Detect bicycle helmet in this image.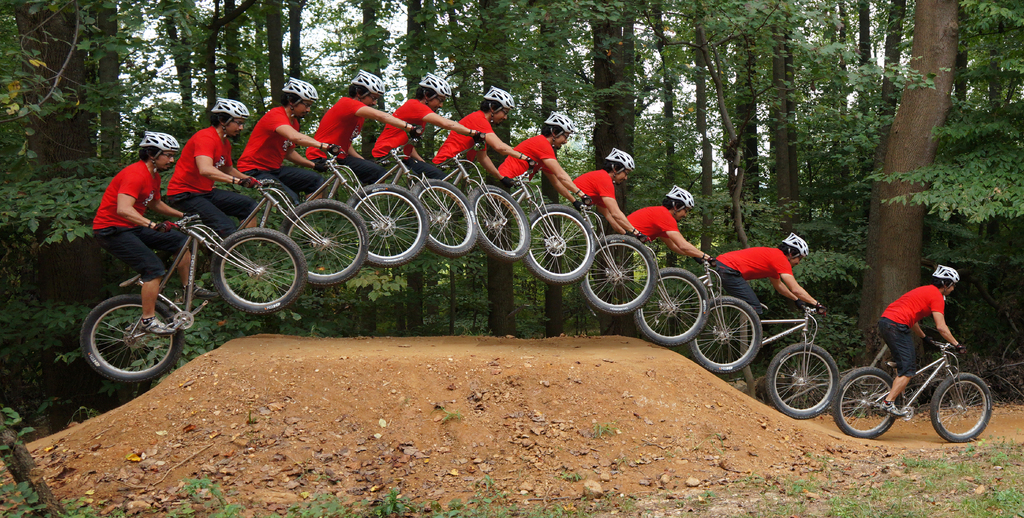
Detection: {"x1": 288, "y1": 76, "x2": 314, "y2": 102}.
